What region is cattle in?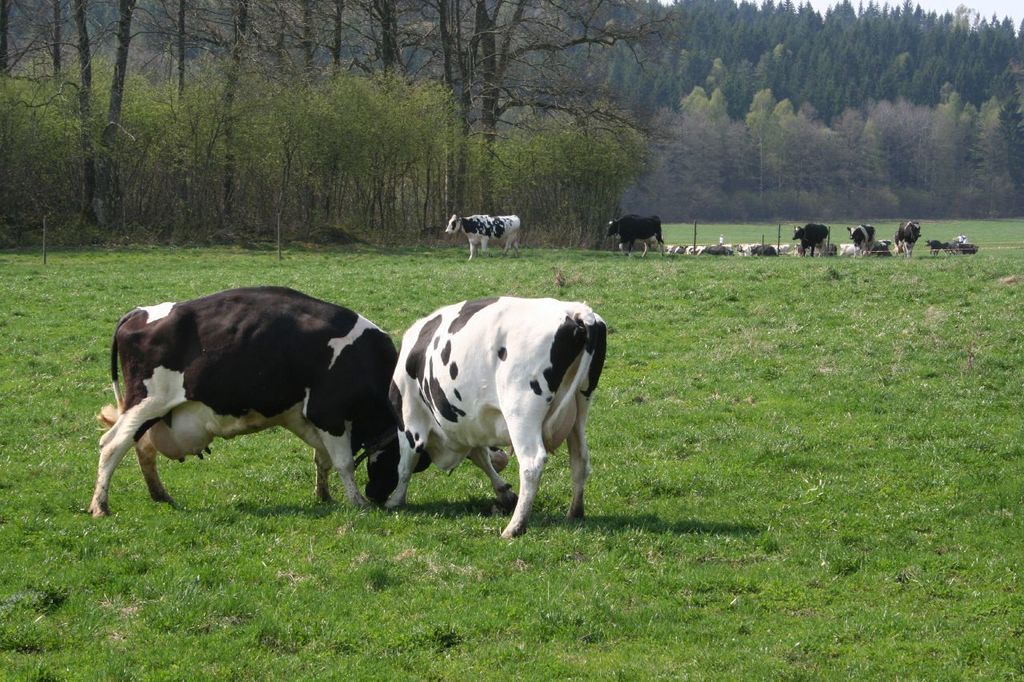
l=922, t=238, r=941, b=257.
